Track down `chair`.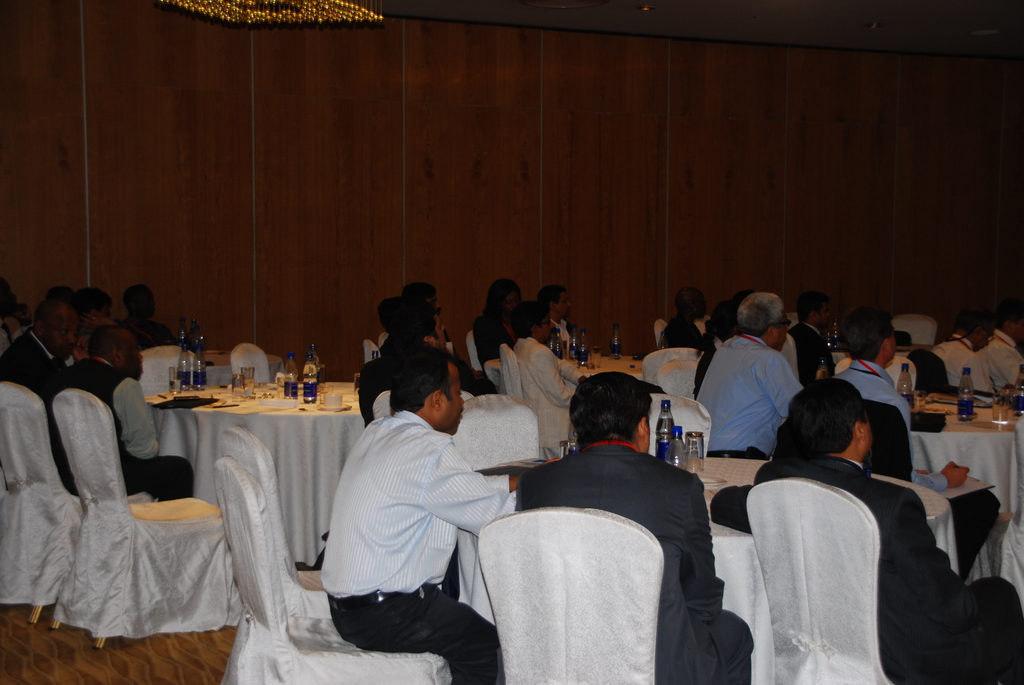
Tracked to (499, 343, 527, 400).
